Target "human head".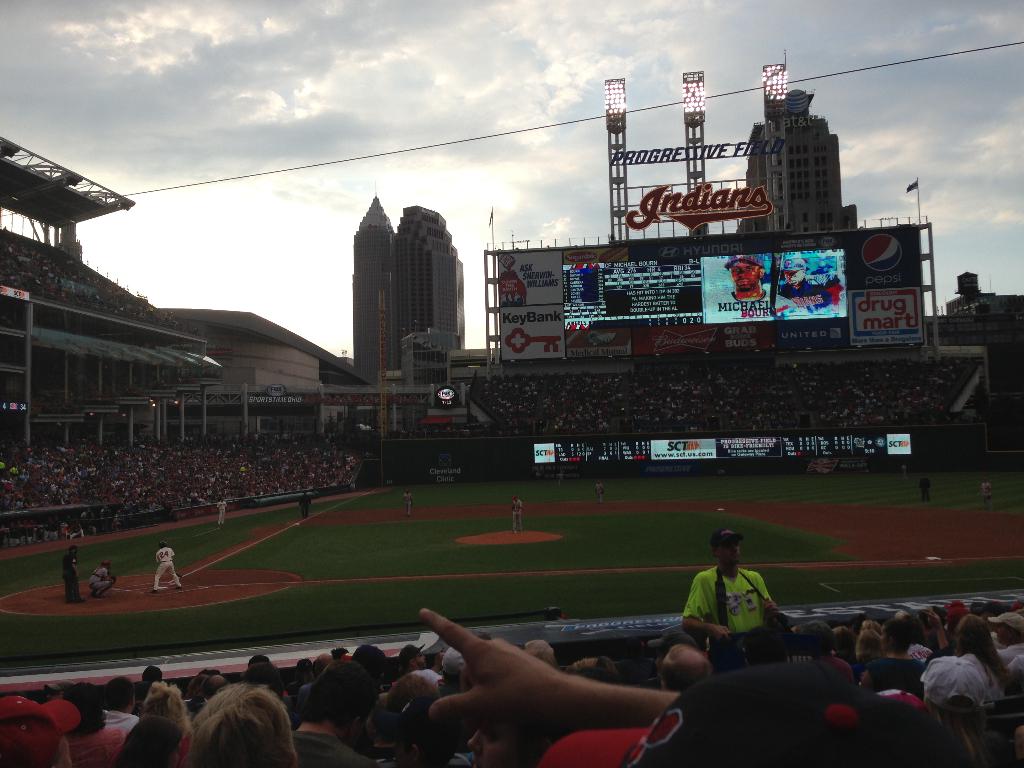
Target region: detection(182, 679, 274, 767).
